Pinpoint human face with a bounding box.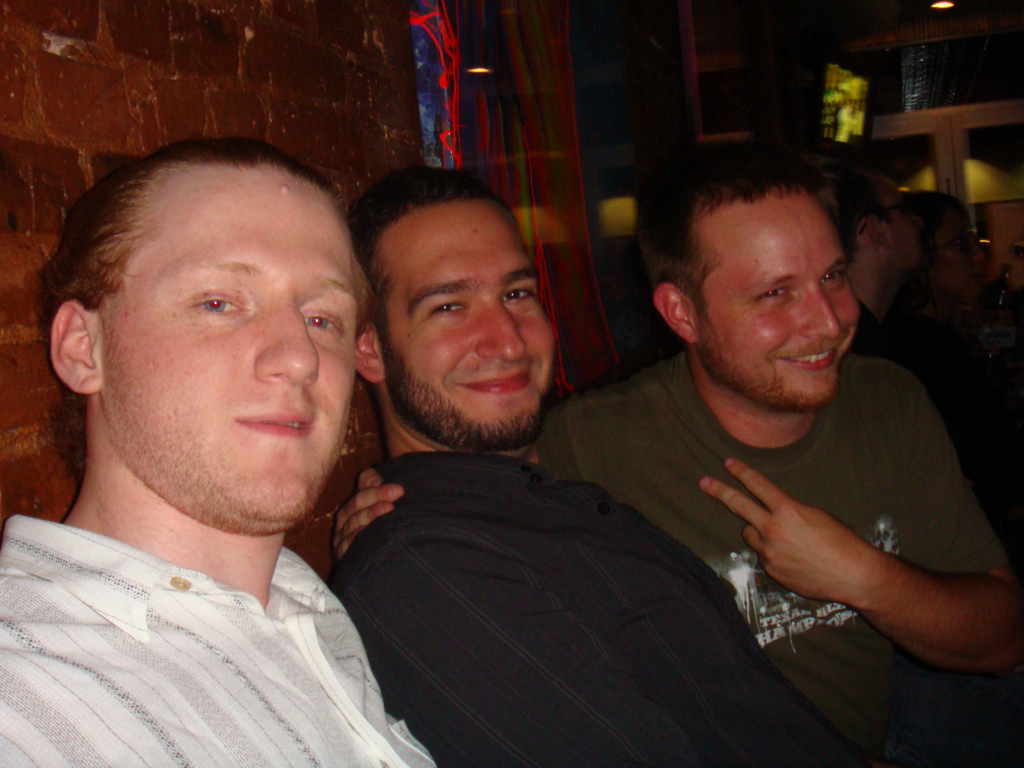
691 195 859 410.
